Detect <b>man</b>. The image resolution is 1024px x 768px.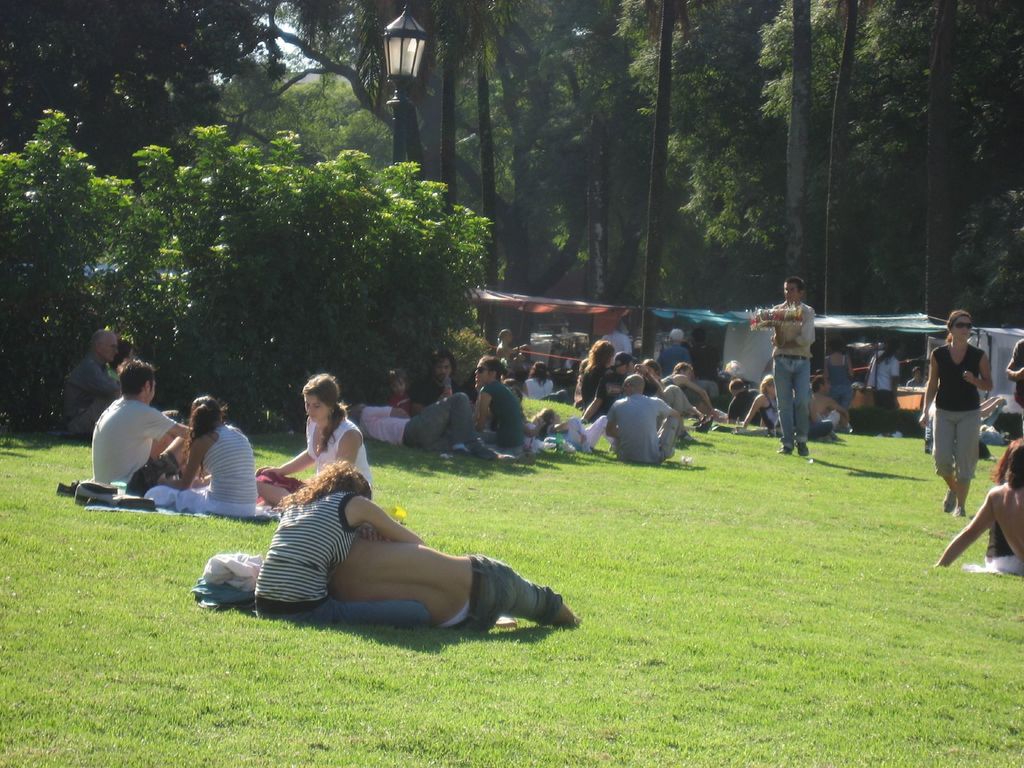
left=771, top=282, right=819, bottom=460.
